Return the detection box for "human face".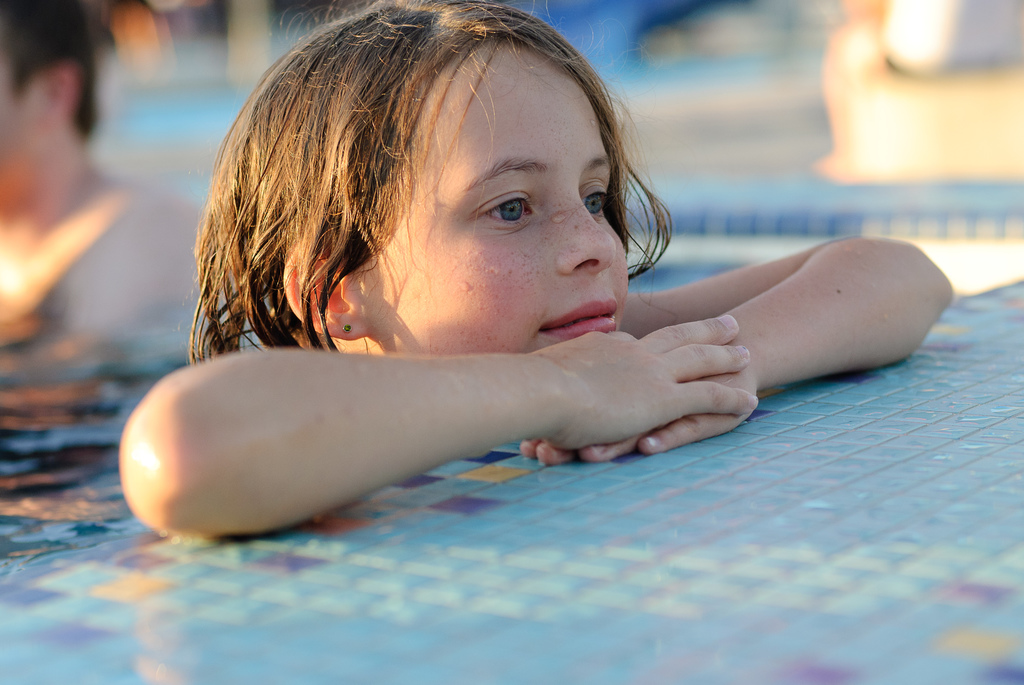
rect(0, 59, 26, 200).
